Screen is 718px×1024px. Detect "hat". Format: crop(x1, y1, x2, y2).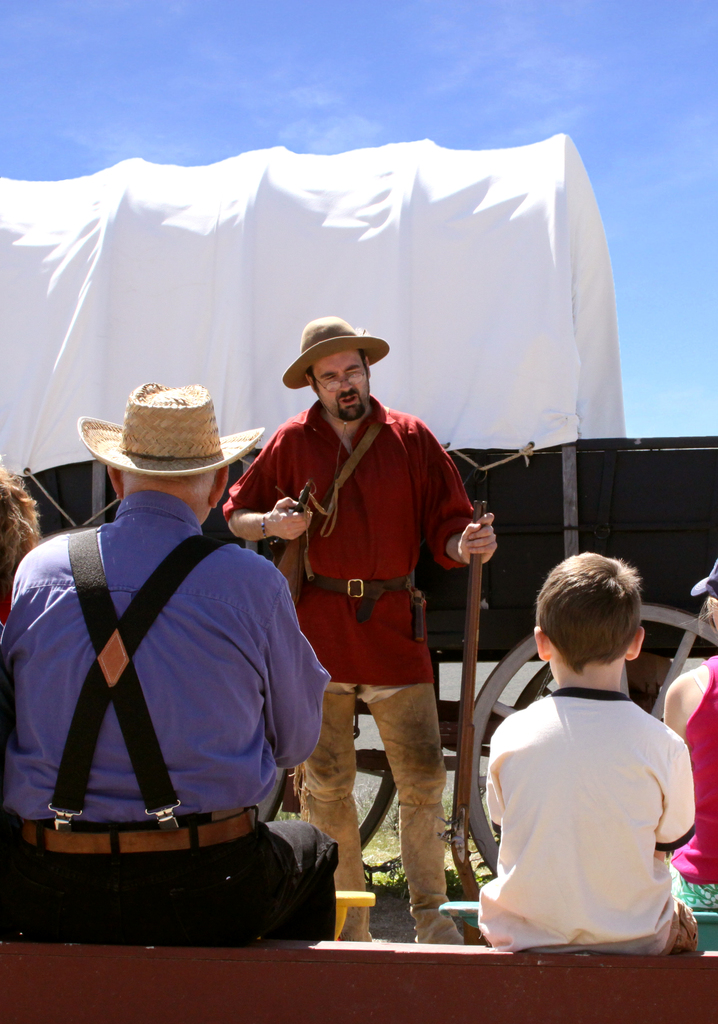
crop(284, 314, 387, 395).
